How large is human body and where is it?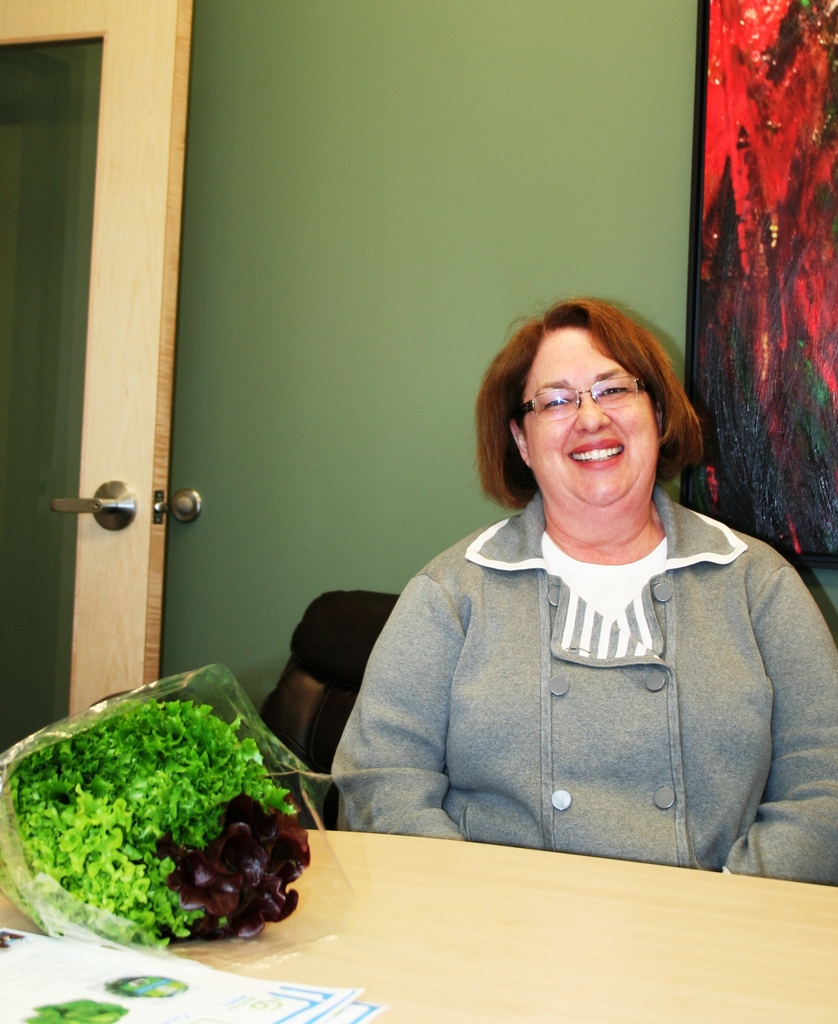
Bounding box: <box>333,315,819,908</box>.
